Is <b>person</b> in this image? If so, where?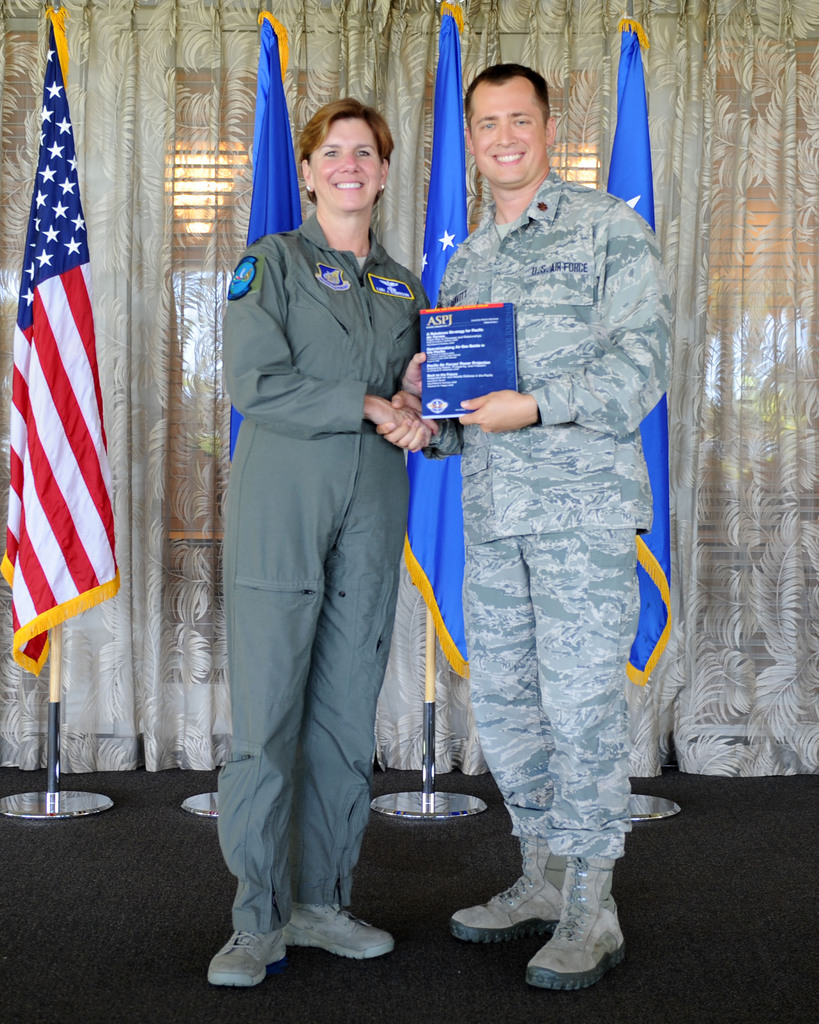
Yes, at {"left": 377, "top": 66, "right": 673, "bottom": 989}.
